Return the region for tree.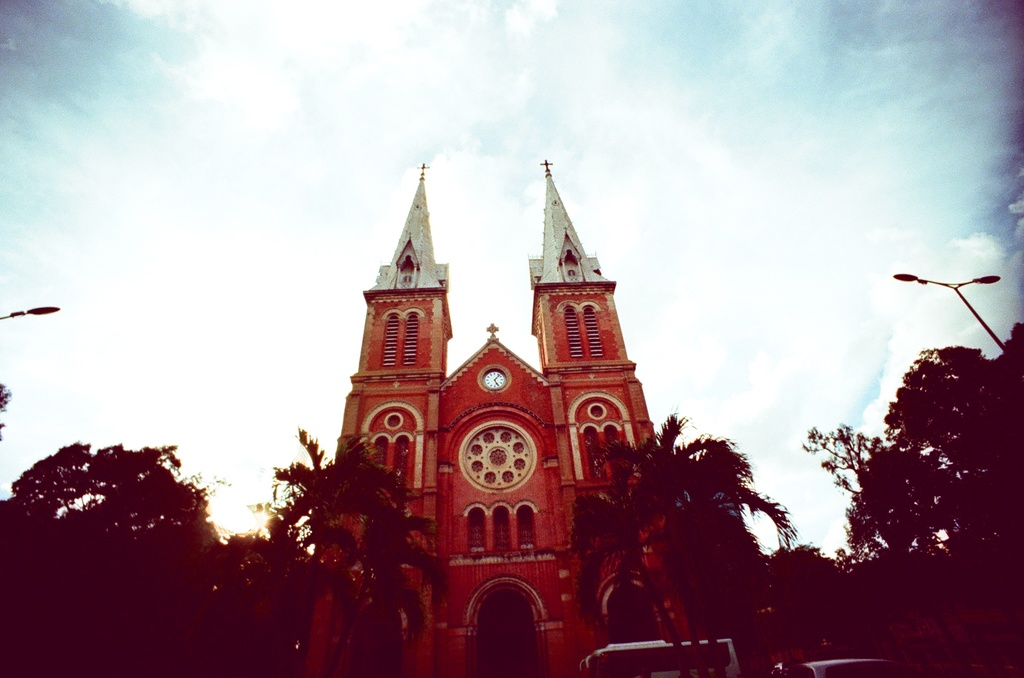
564:411:794:677.
